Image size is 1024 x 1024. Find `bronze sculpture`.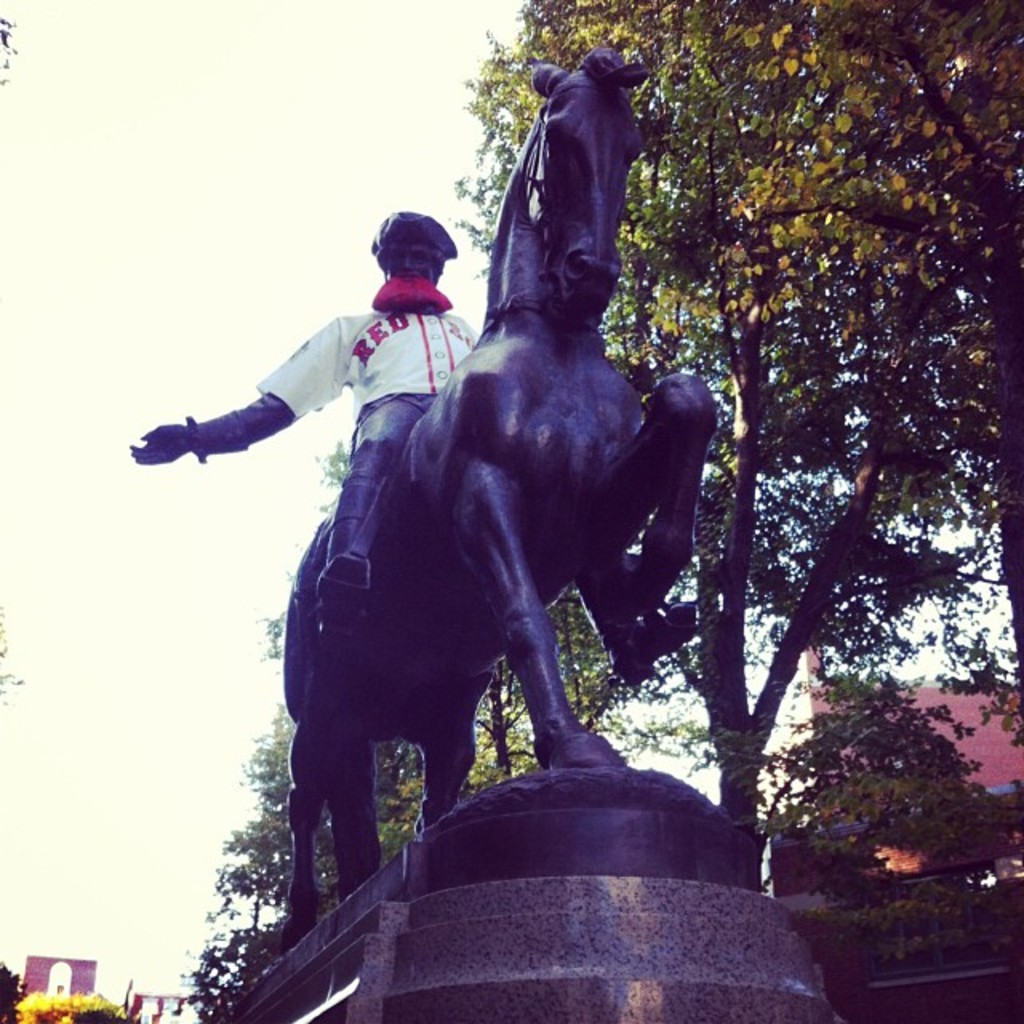
[x1=125, y1=45, x2=722, y2=947].
